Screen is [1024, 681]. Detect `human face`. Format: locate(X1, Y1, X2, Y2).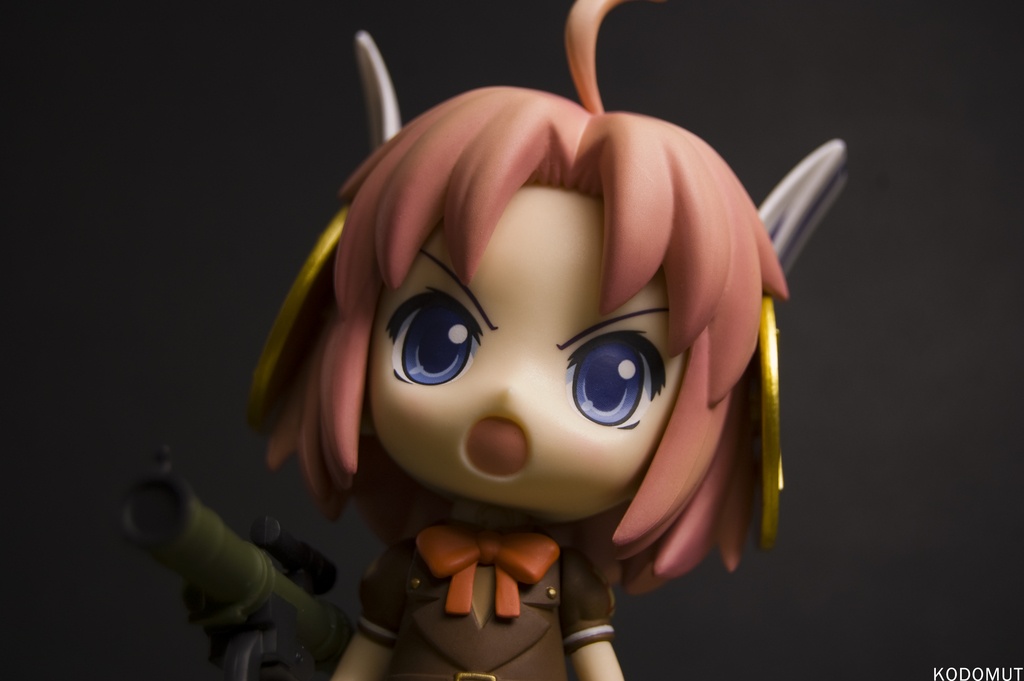
locate(362, 186, 676, 513).
